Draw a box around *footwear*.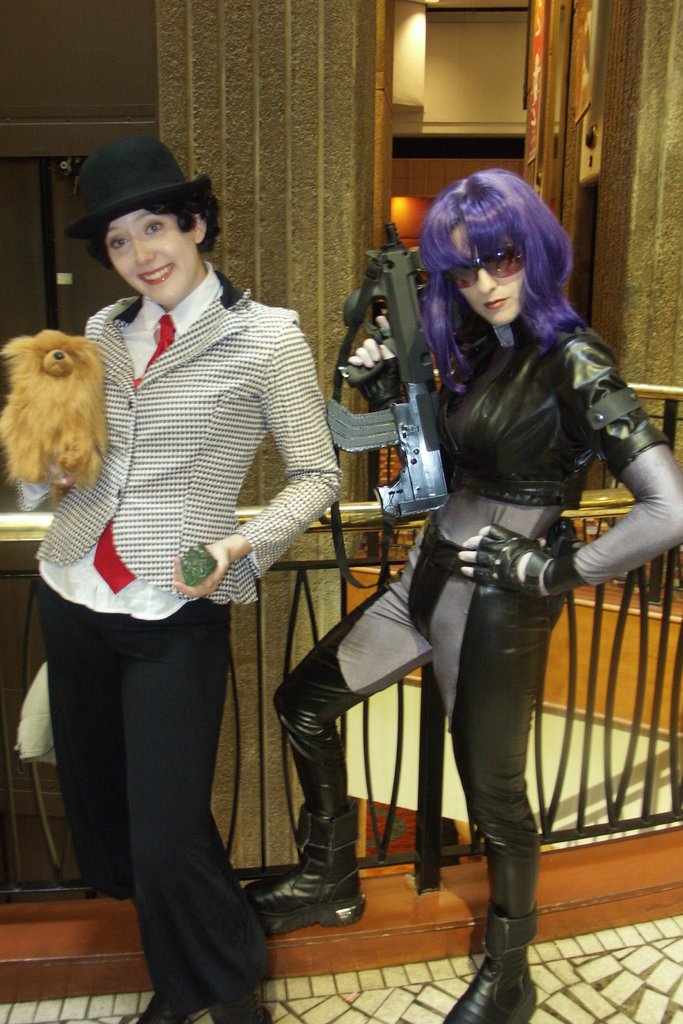
bbox=[211, 994, 276, 1023].
